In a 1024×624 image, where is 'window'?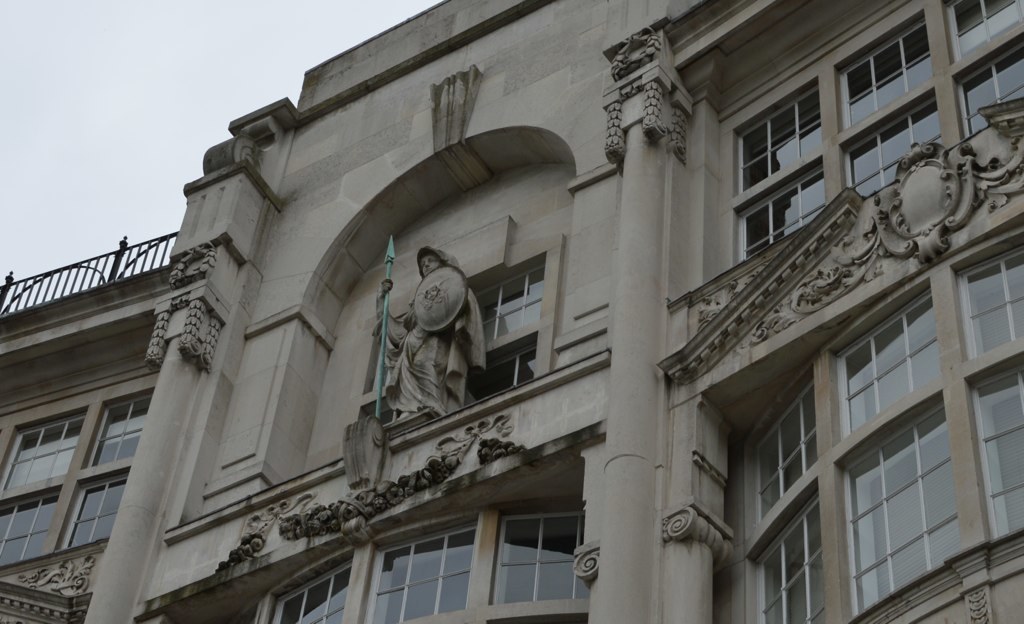
crop(496, 508, 579, 597).
